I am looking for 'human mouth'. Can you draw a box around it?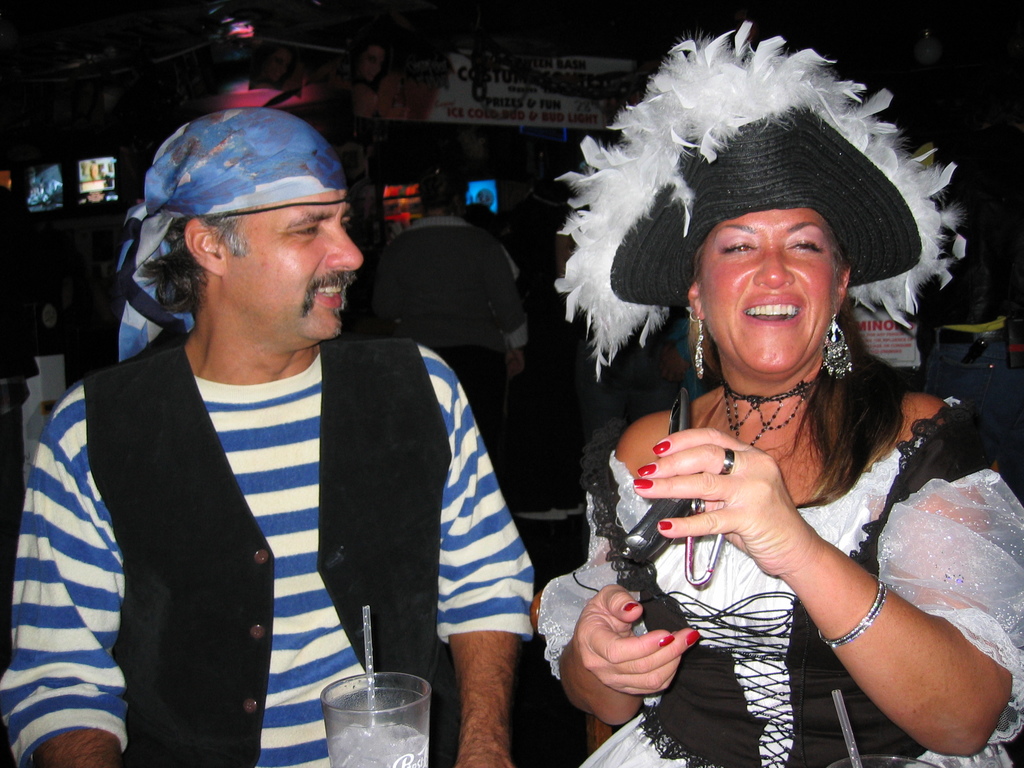
Sure, the bounding box is locate(743, 290, 807, 328).
